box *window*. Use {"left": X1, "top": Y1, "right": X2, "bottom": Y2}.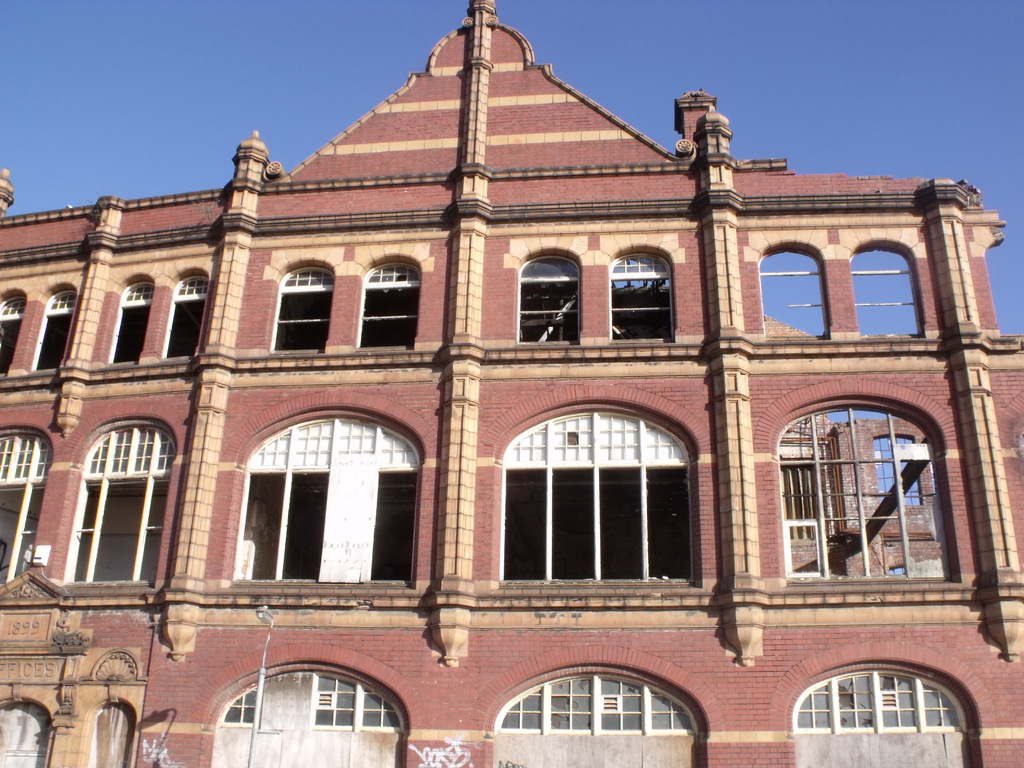
{"left": 105, "top": 273, "right": 157, "bottom": 365}.
